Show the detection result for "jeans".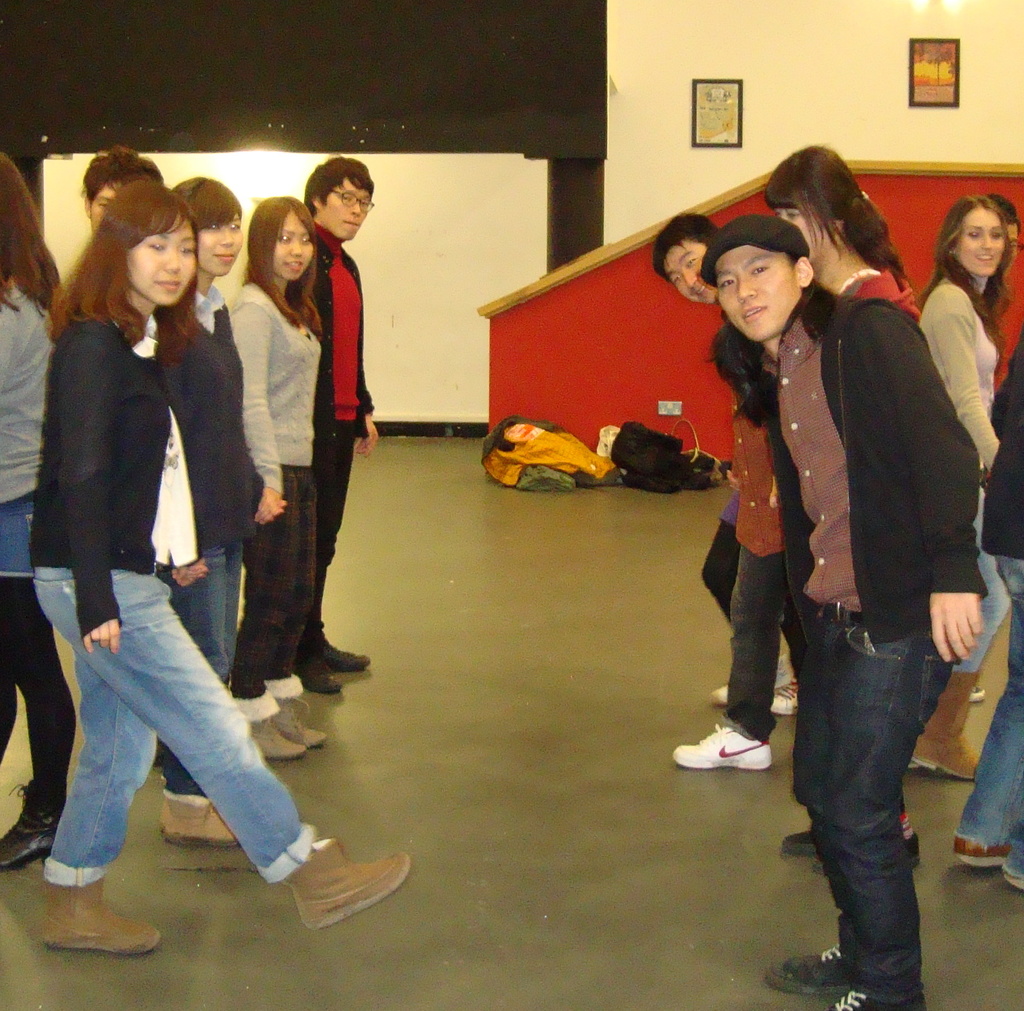
(x1=44, y1=557, x2=287, y2=915).
